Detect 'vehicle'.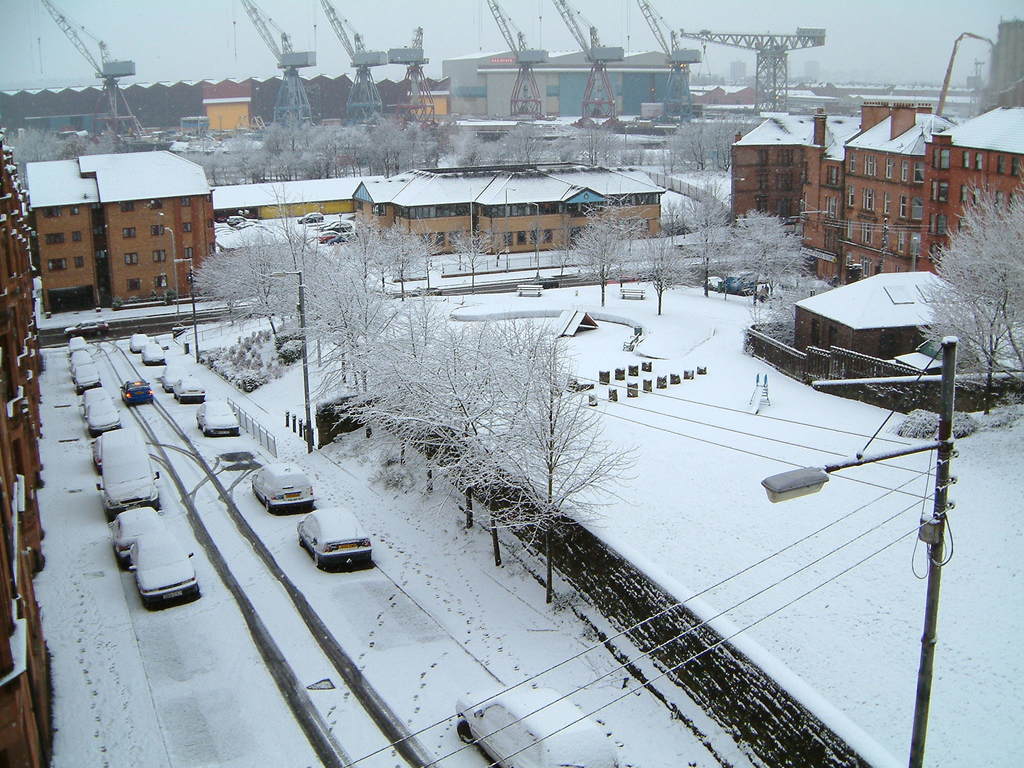
Detected at <region>138, 341, 166, 365</region>.
